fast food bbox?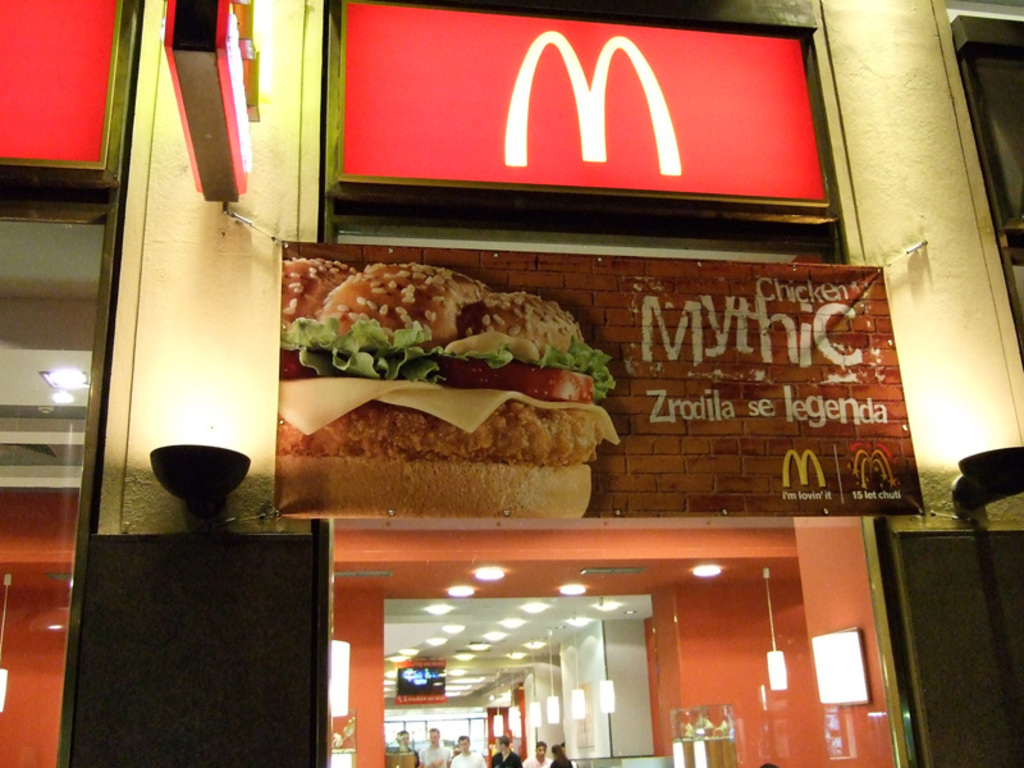
[left=269, top=260, right=628, bottom=458]
